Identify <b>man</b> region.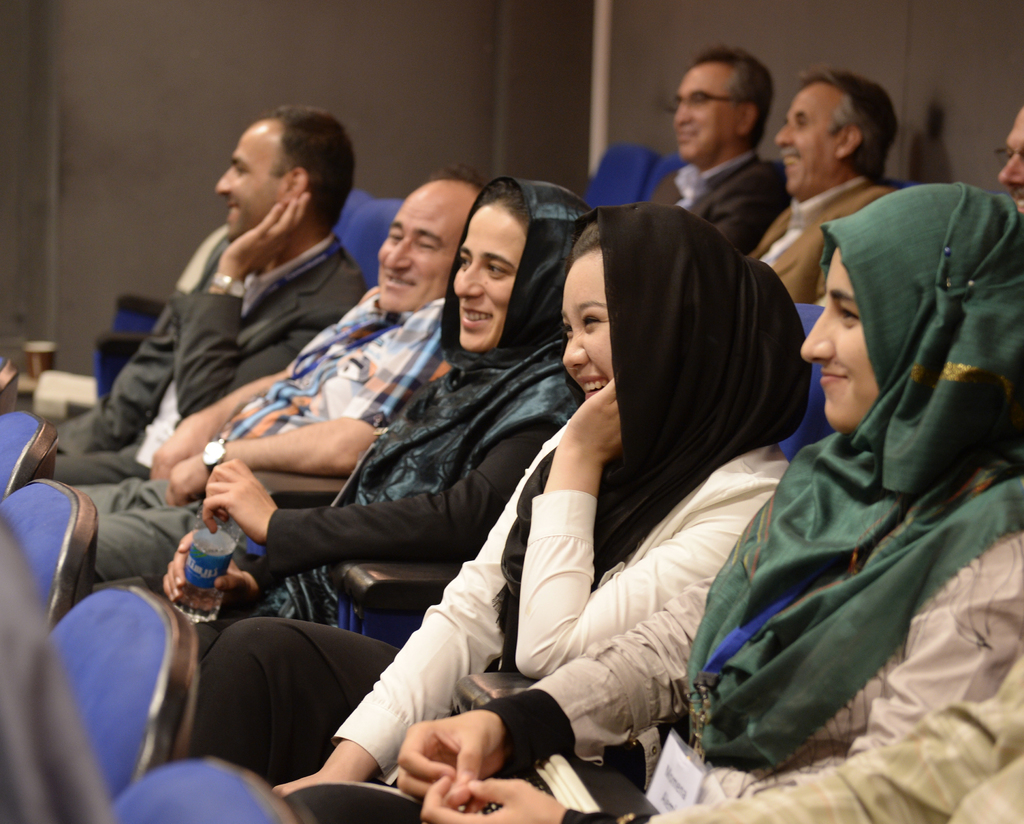
Region: pyautogui.locateOnScreen(996, 94, 1023, 249).
